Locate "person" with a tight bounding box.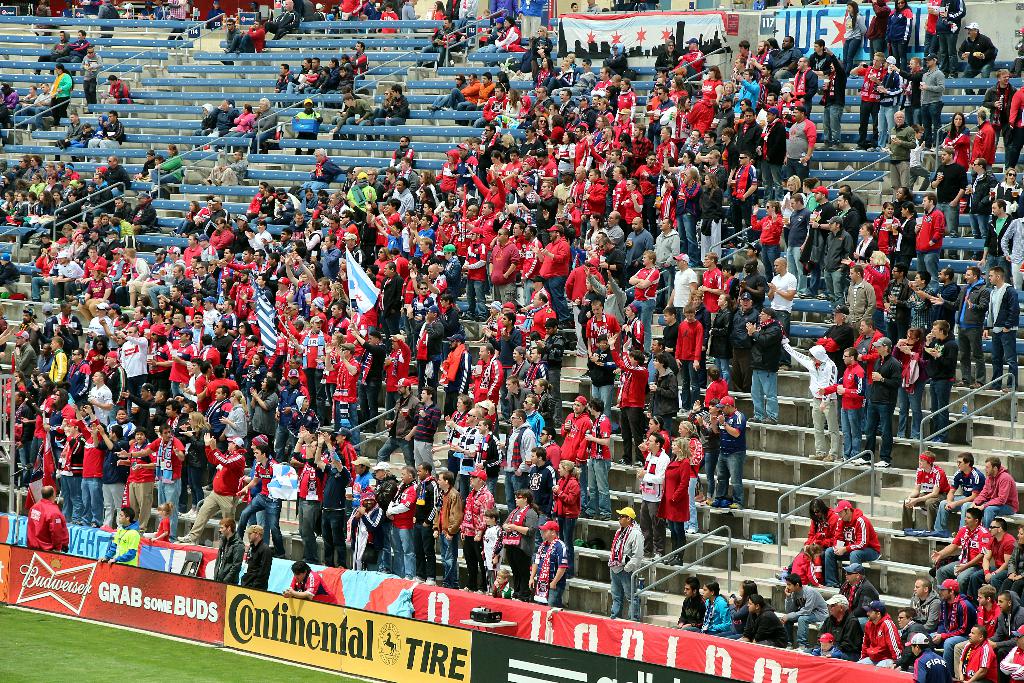
detection(404, 463, 436, 572).
